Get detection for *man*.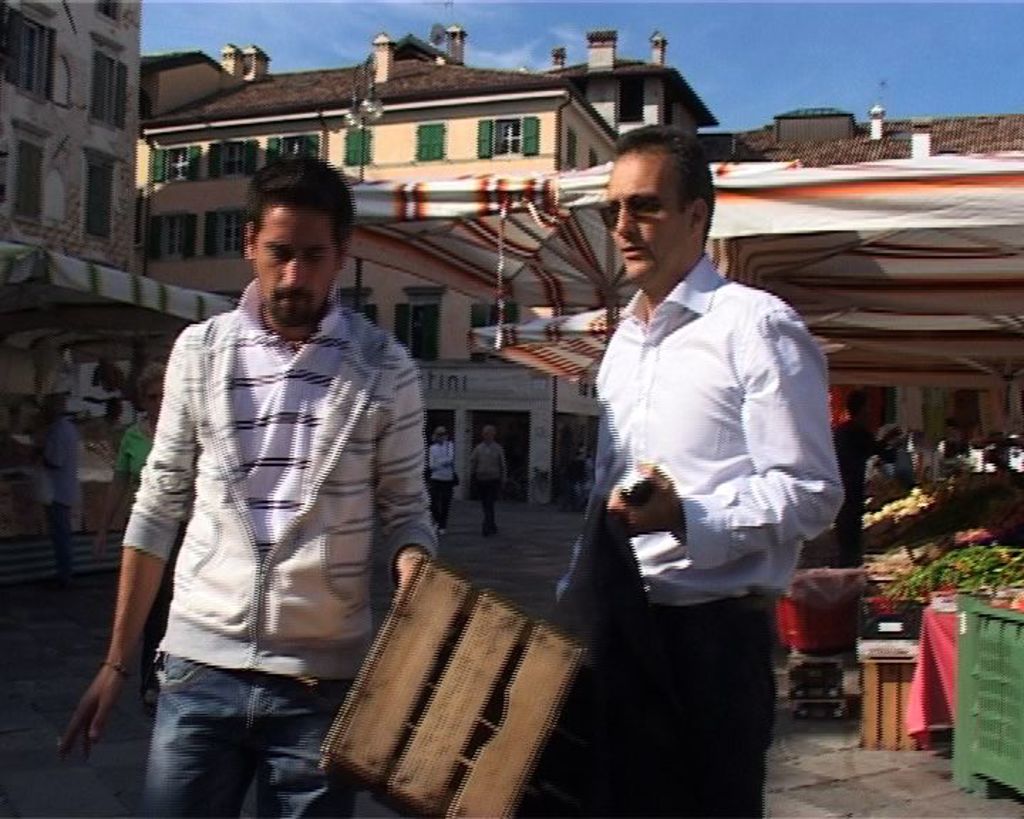
Detection: [x1=474, y1=424, x2=509, y2=535].
